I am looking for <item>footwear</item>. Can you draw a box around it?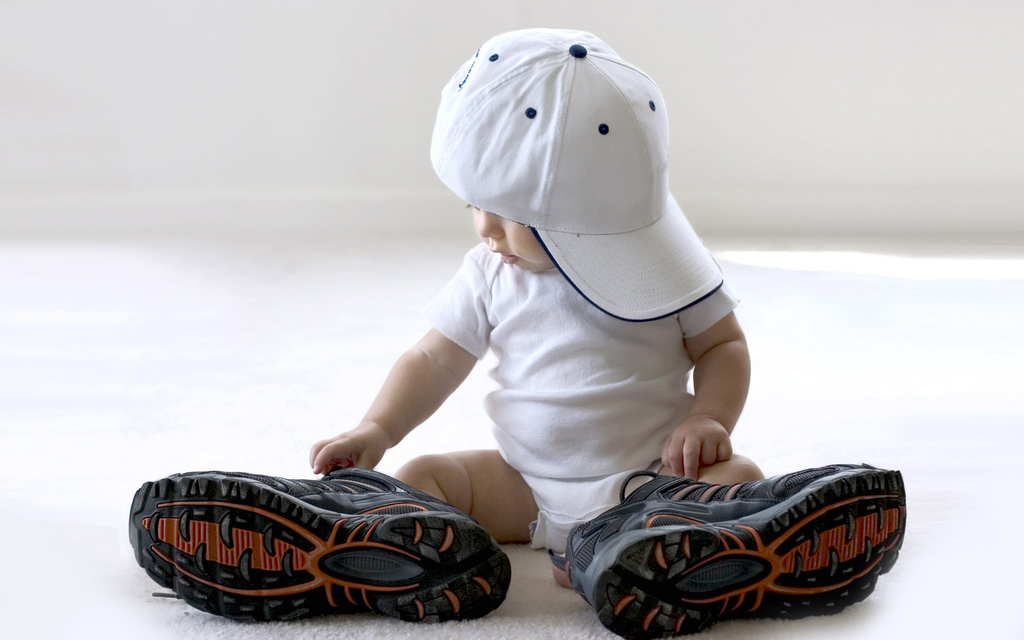
Sure, the bounding box is (127,465,510,625).
